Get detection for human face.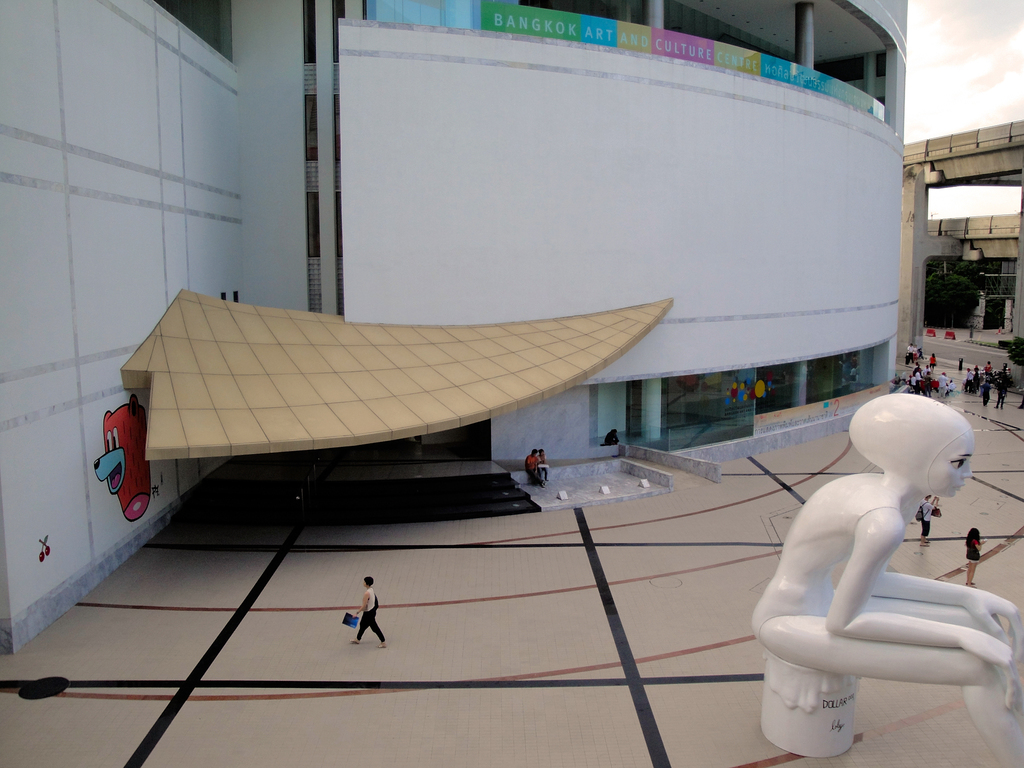
Detection: box=[929, 433, 970, 503].
